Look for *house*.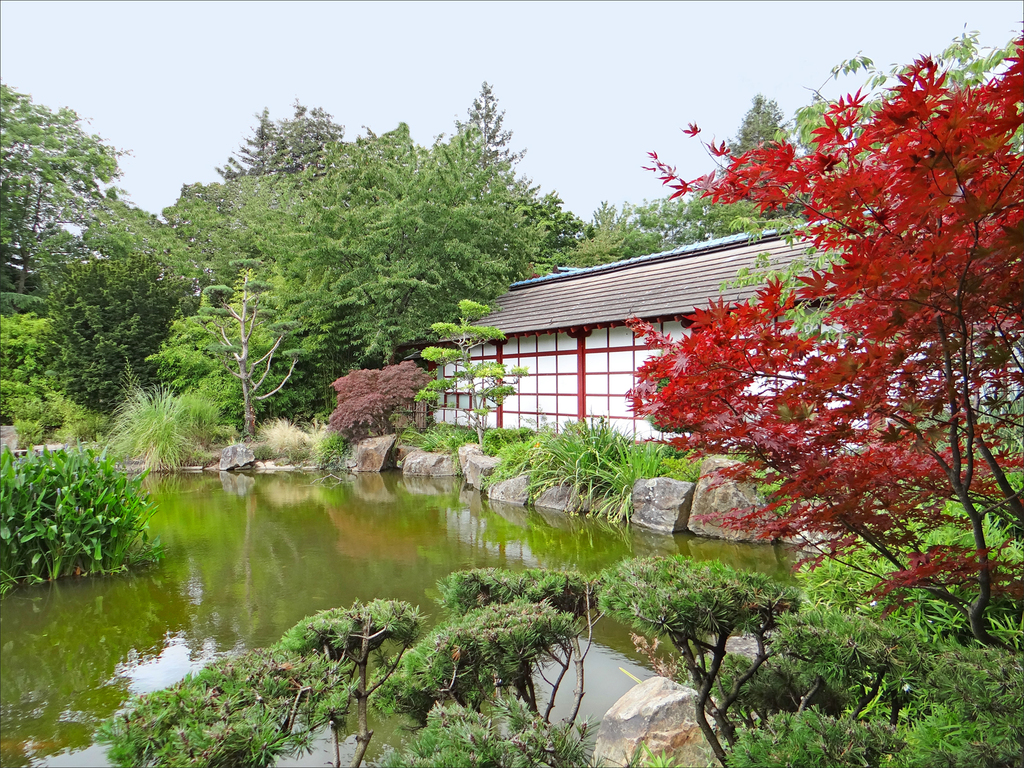
Found: [432, 205, 1023, 456].
